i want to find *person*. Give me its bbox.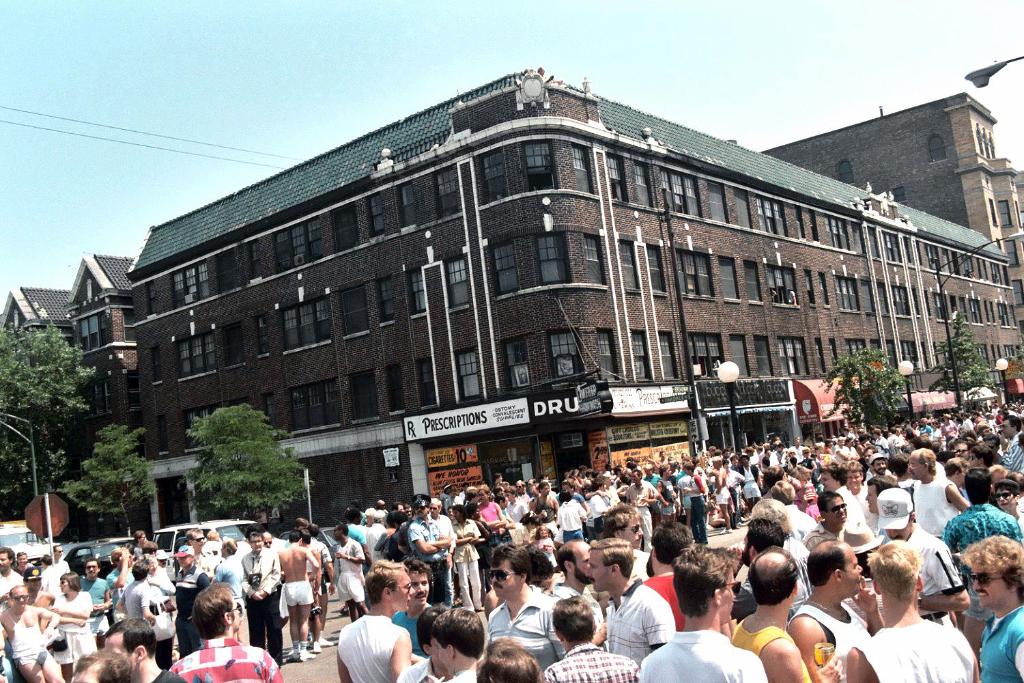
<region>907, 450, 969, 529</region>.
